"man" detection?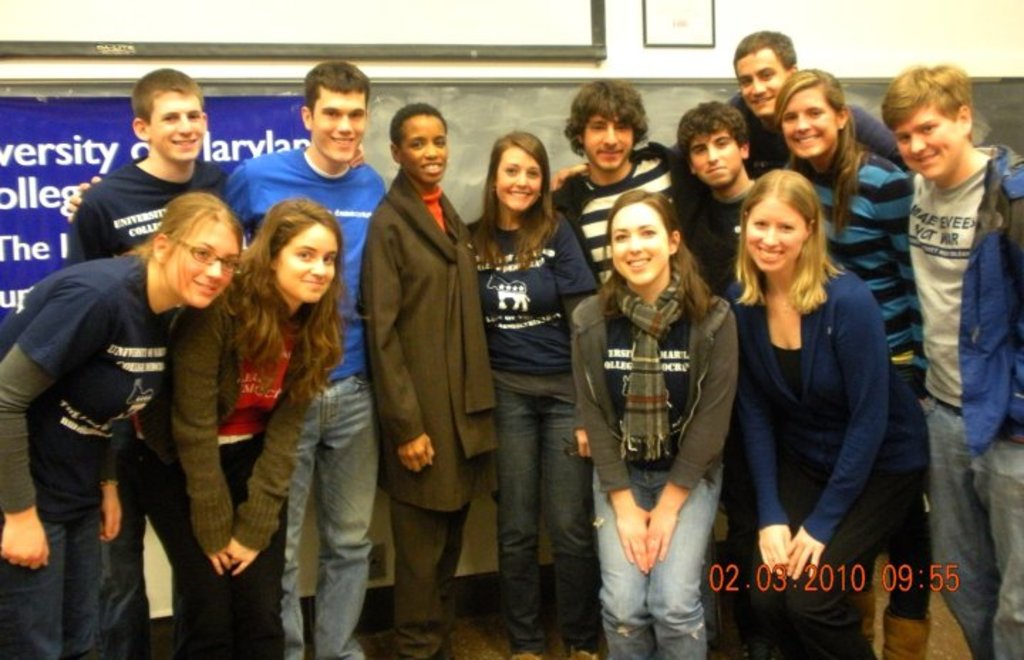
crop(880, 63, 1023, 659)
